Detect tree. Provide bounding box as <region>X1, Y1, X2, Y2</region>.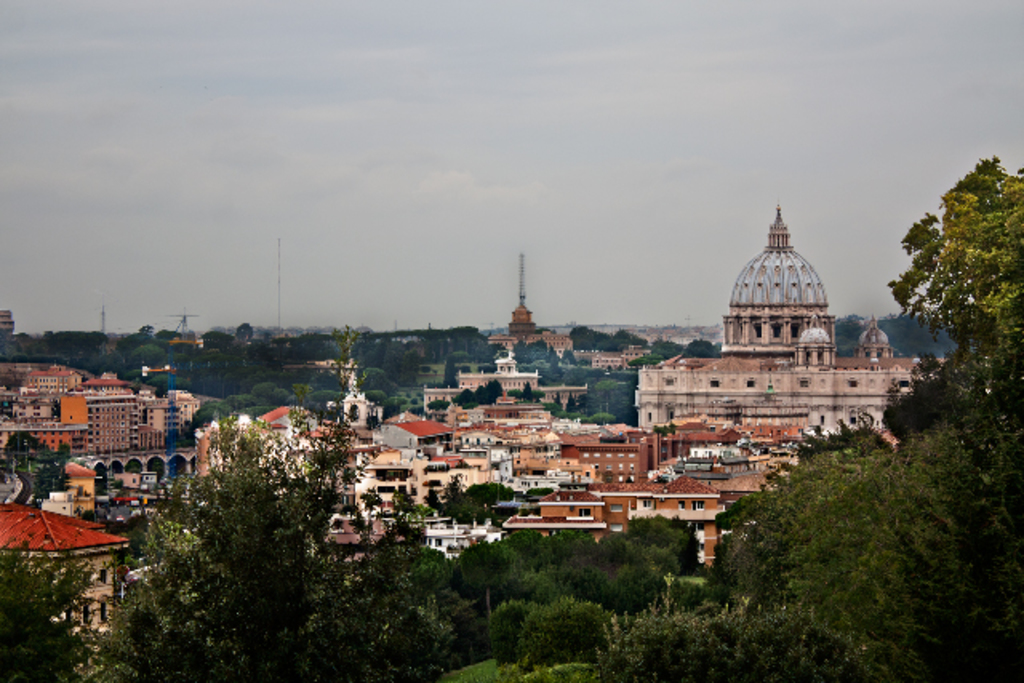
<region>568, 330, 606, 349</region>.
